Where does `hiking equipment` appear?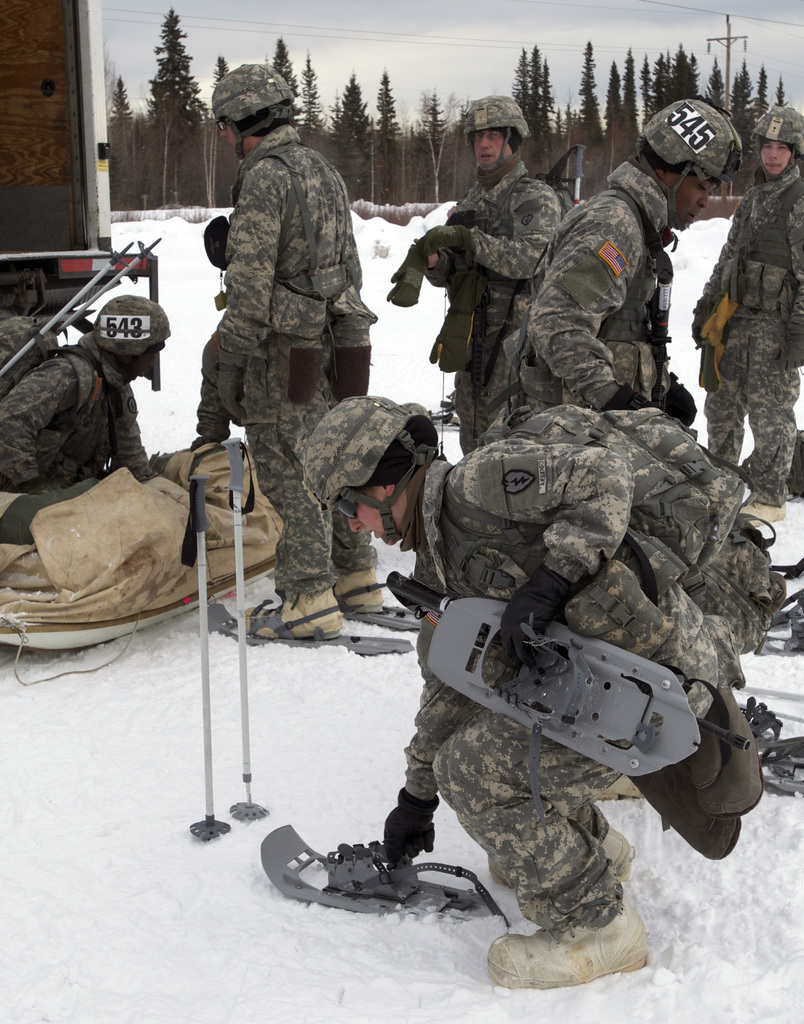
Appears at (left=378, top=564, right=755, bottom=757).
